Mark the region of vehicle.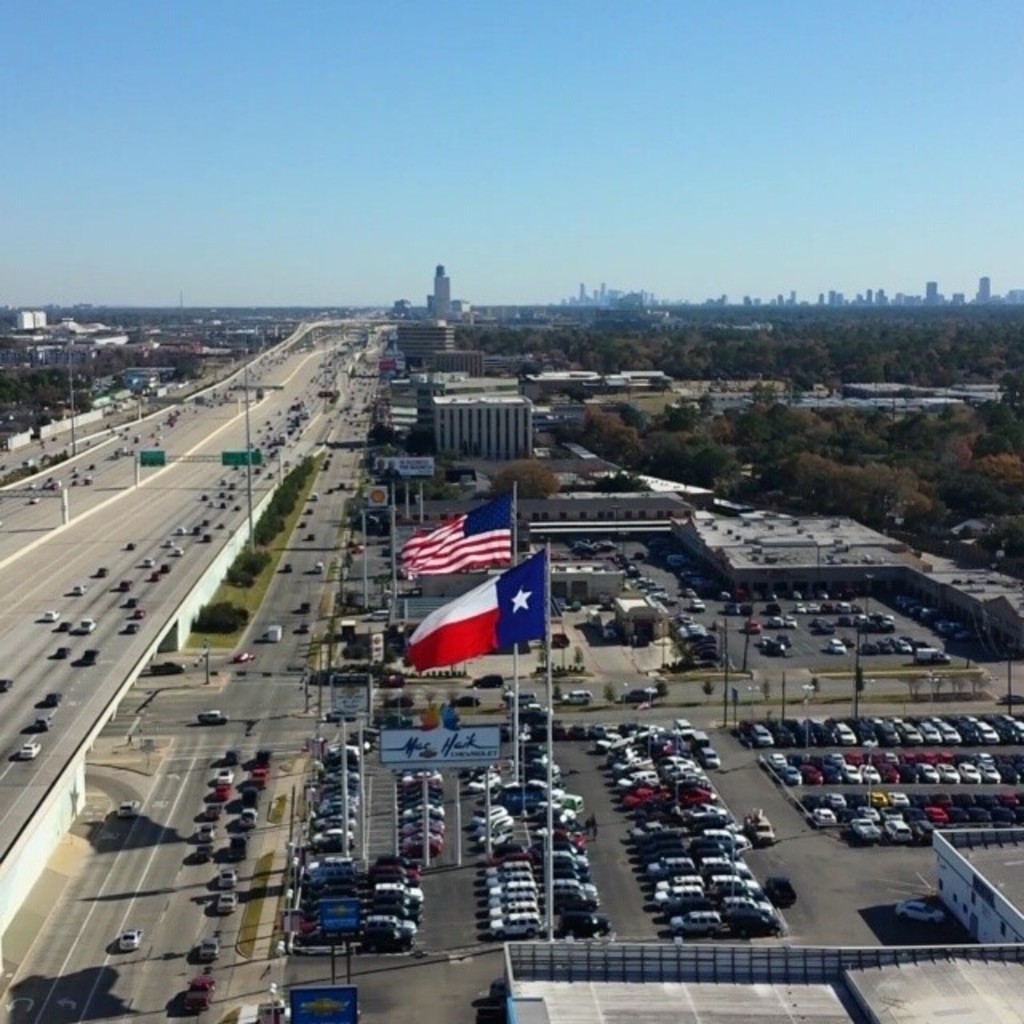
Region: bbox=(197, 699, 229, 731).
